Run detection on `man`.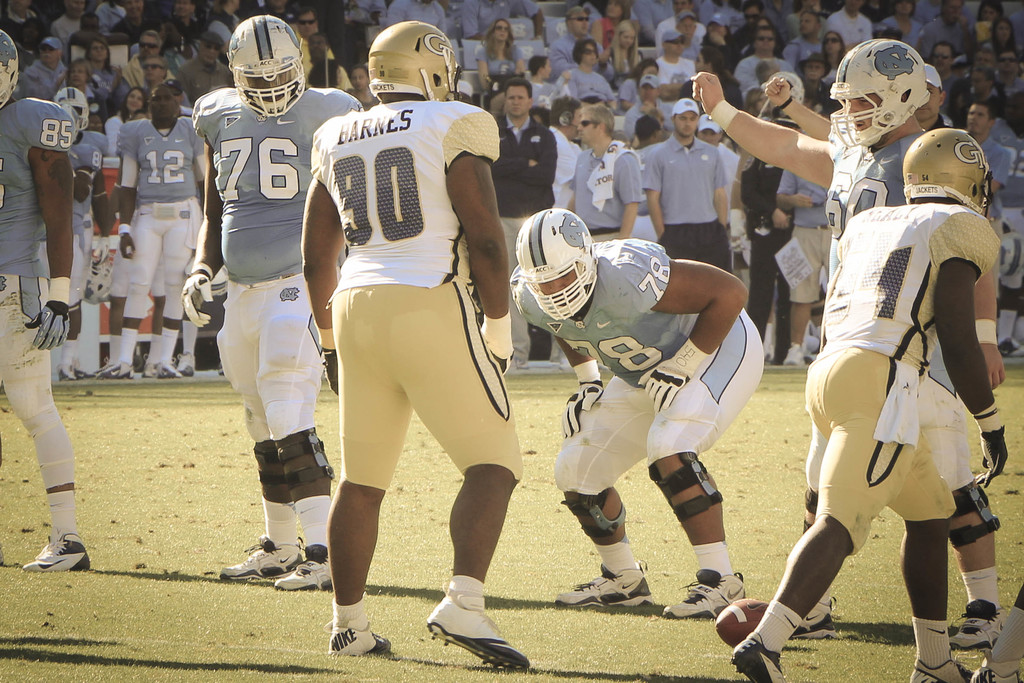
Result: [197, 15, 375, 609].
